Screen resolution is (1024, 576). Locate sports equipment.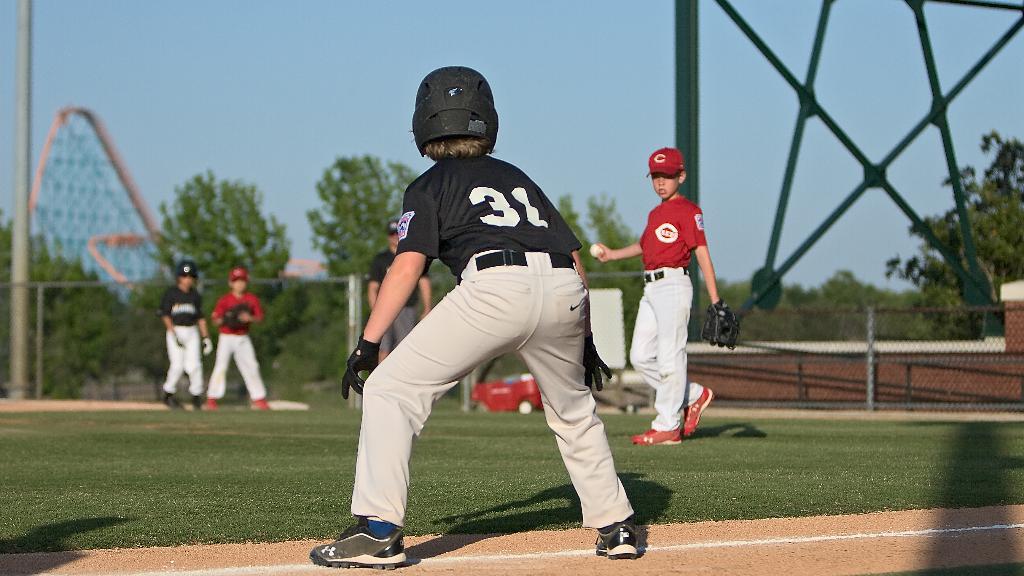
{"left": 342, "top": 333, "right": 378, "bottom": 400}.
